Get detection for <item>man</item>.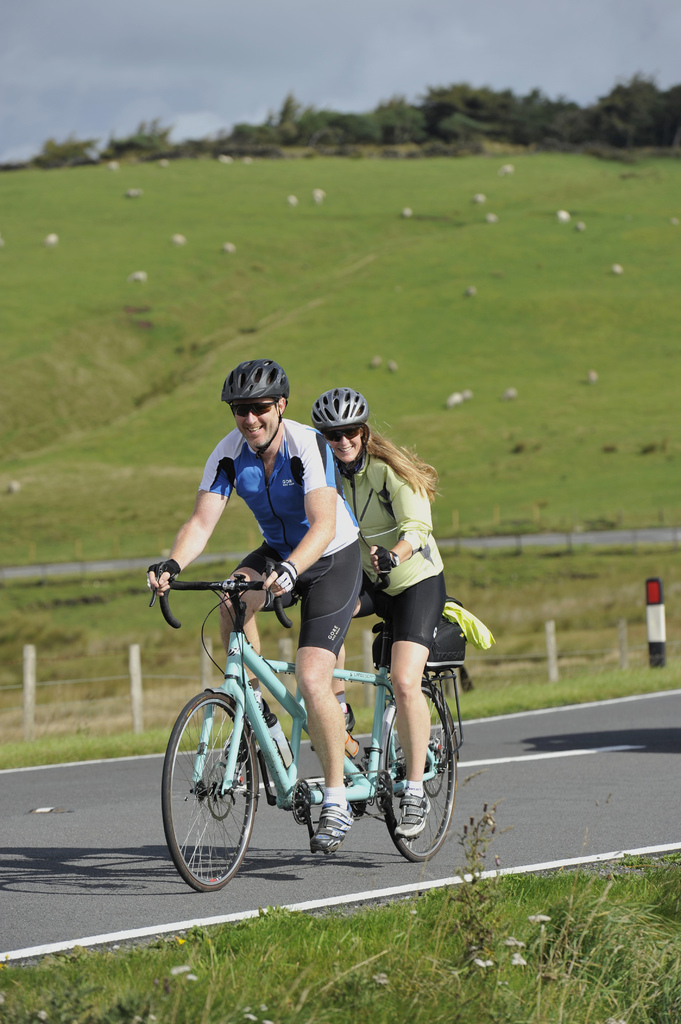
Detection: x1=142 y1=356 x2=369 y2=838.
